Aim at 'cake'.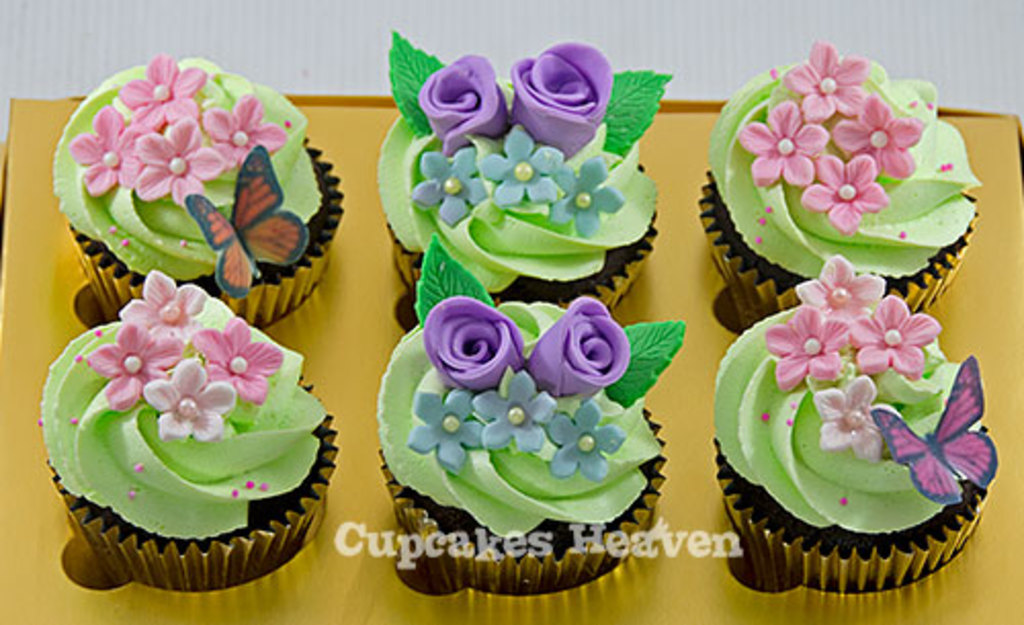
Aimed at 713/256/1001/592.
